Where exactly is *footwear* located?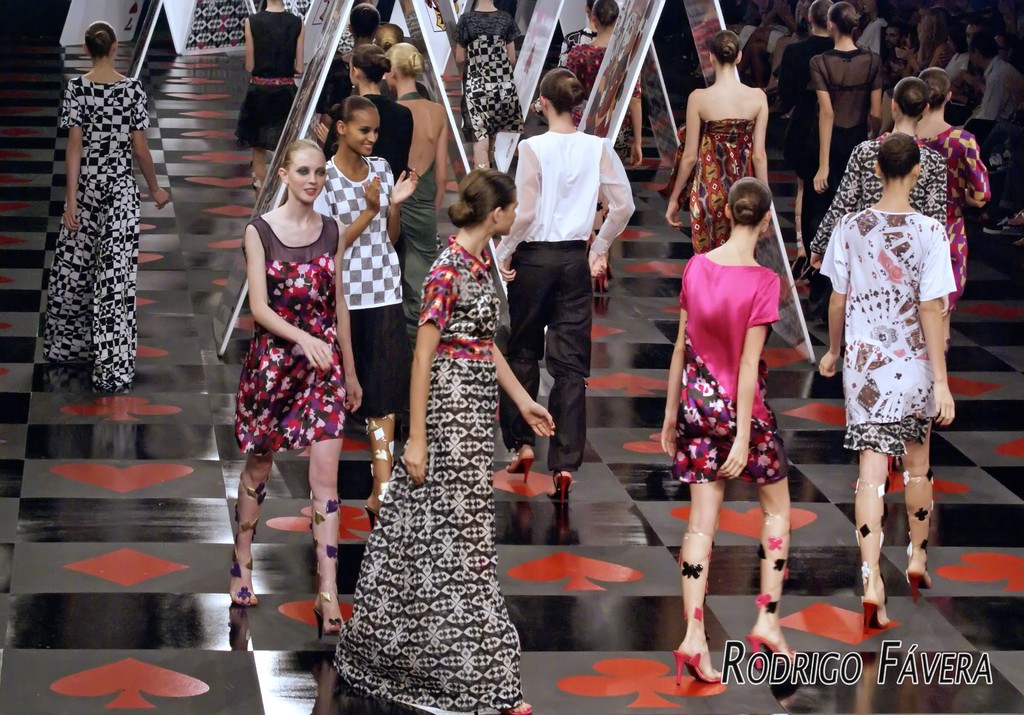
Its bounding box is x1=312, y1=494, x2=348, y2=642.
